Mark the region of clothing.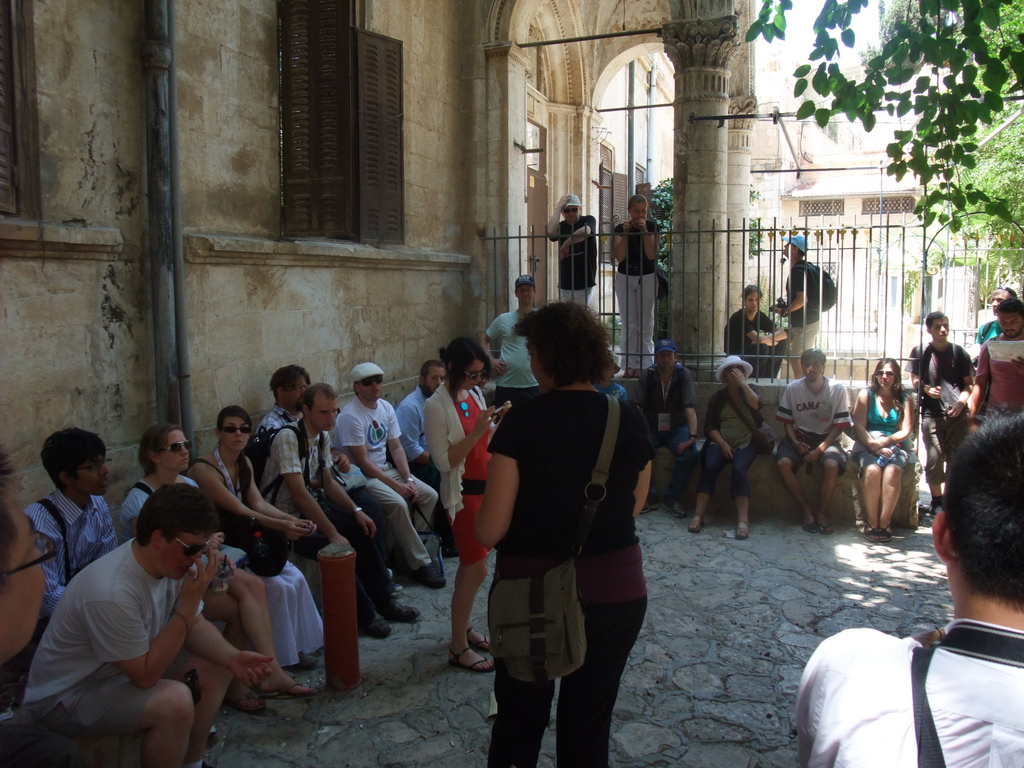
Region: bbox=[701, 378, 765, 504].
